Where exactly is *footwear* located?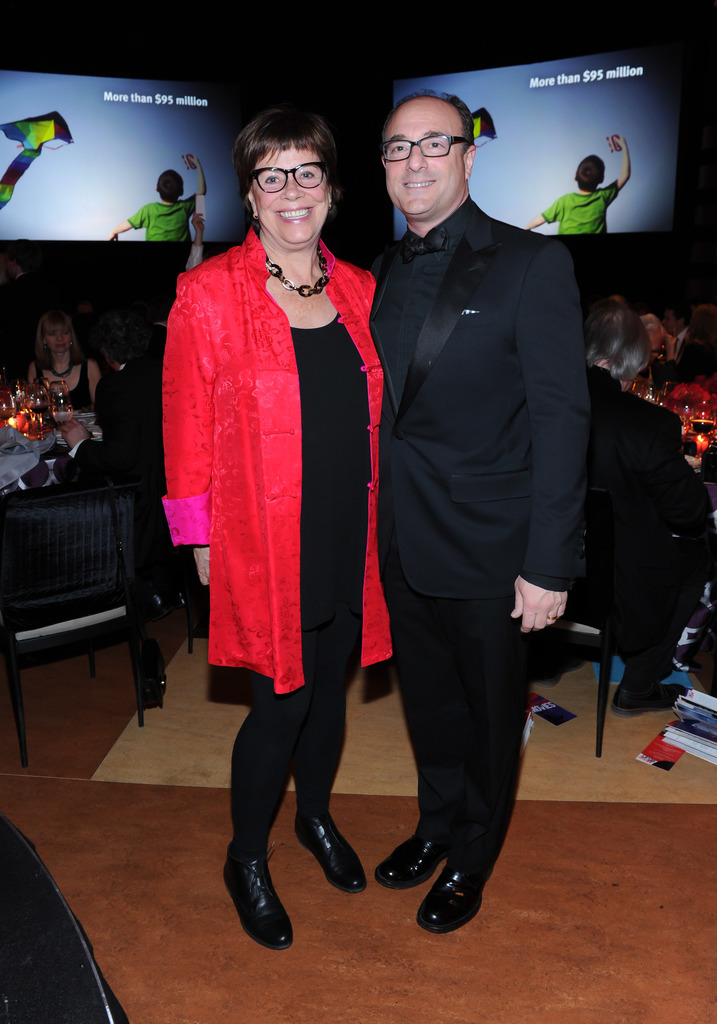
Its bounding box is bbox=[413, 858, 485, 935].
